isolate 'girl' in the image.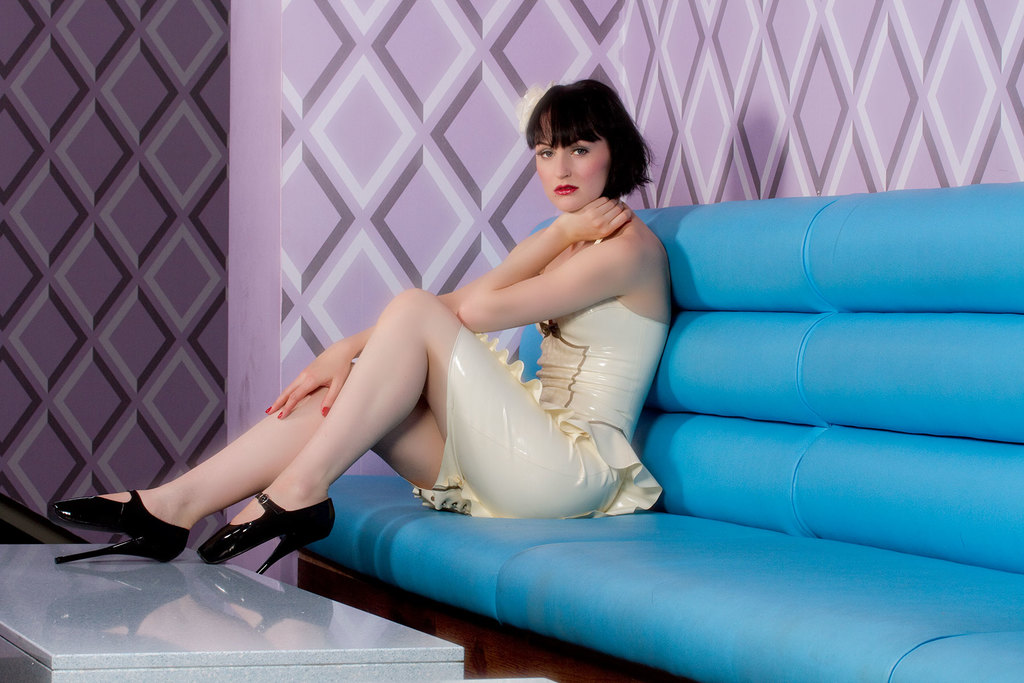
Isolated region: select_region(48, 77, 674, 563).
